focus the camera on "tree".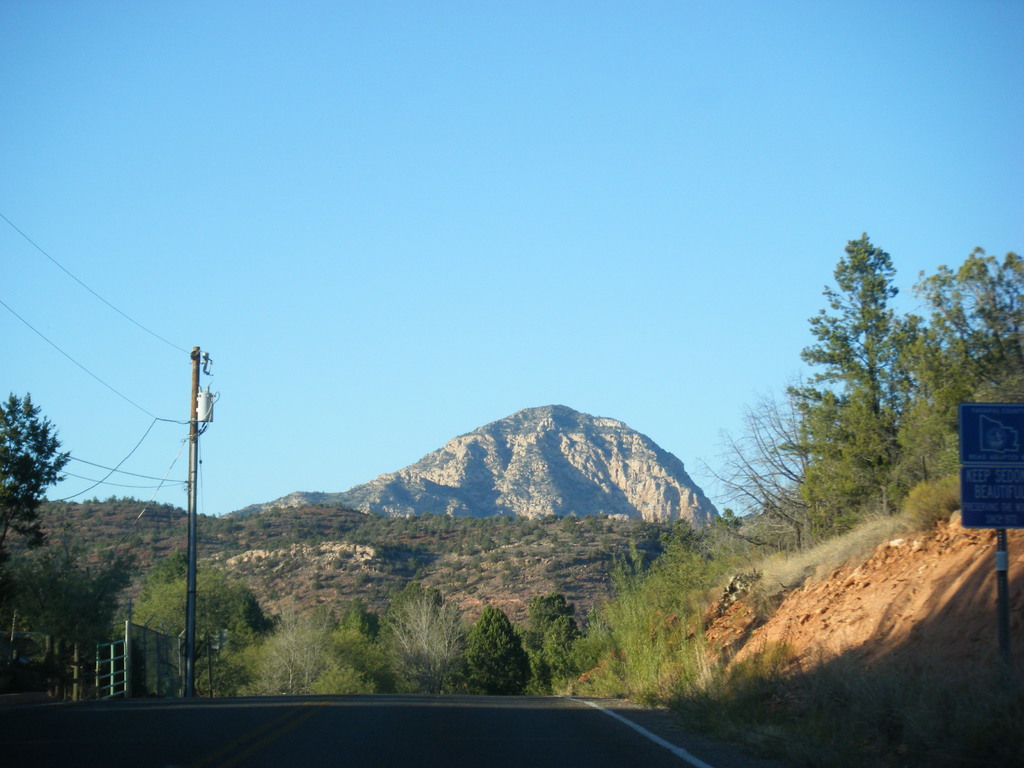
Focus region: bbox(774, 227, 927, 550).
